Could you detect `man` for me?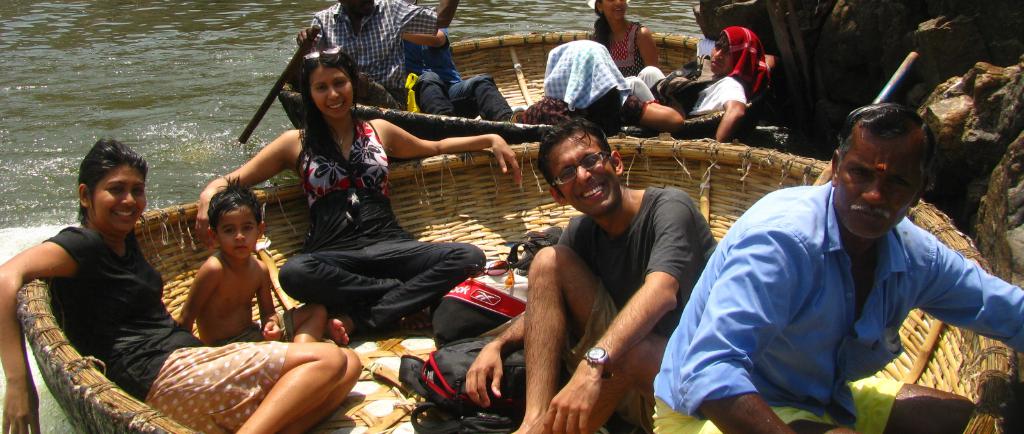
Detection result: (550, 26, 762, 146).
